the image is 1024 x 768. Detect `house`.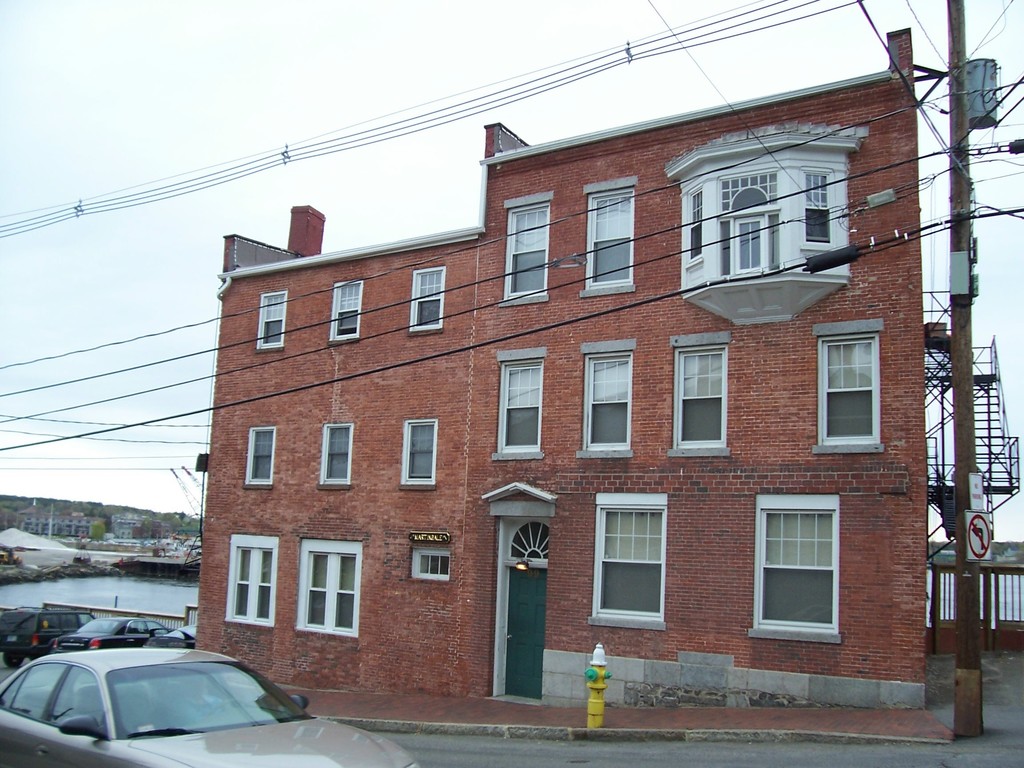
Detection: l=4, t=500, r=99, b=539.
